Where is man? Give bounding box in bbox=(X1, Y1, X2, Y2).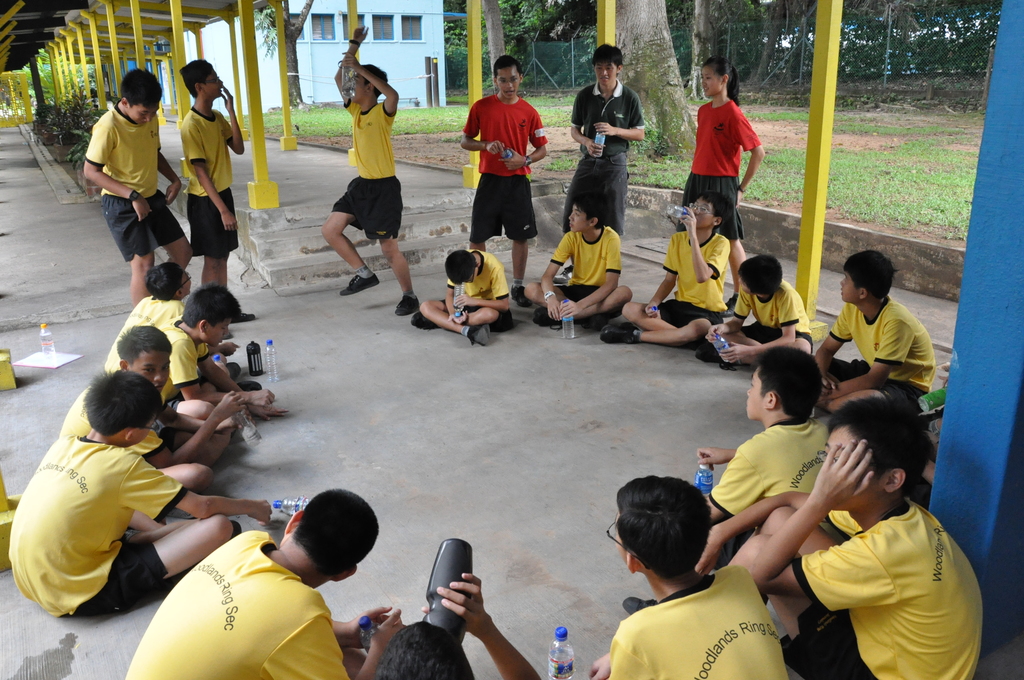
bbox=(823, 254, 947, 447).
